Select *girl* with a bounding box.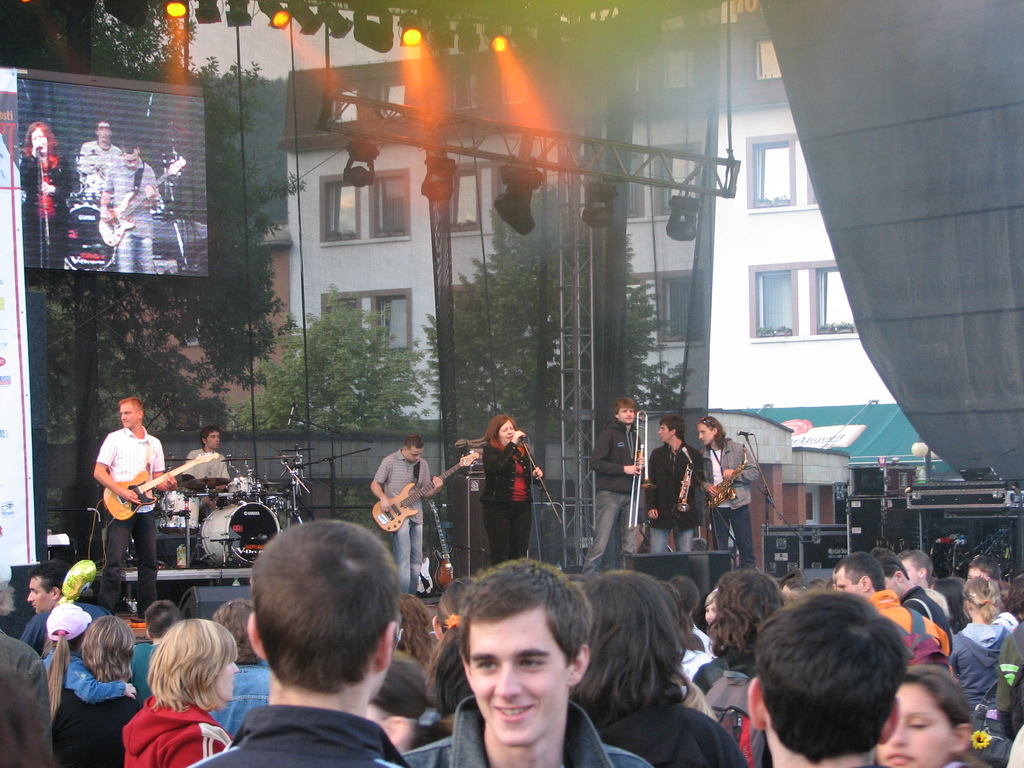
box=[109, 617, 249, 767].
